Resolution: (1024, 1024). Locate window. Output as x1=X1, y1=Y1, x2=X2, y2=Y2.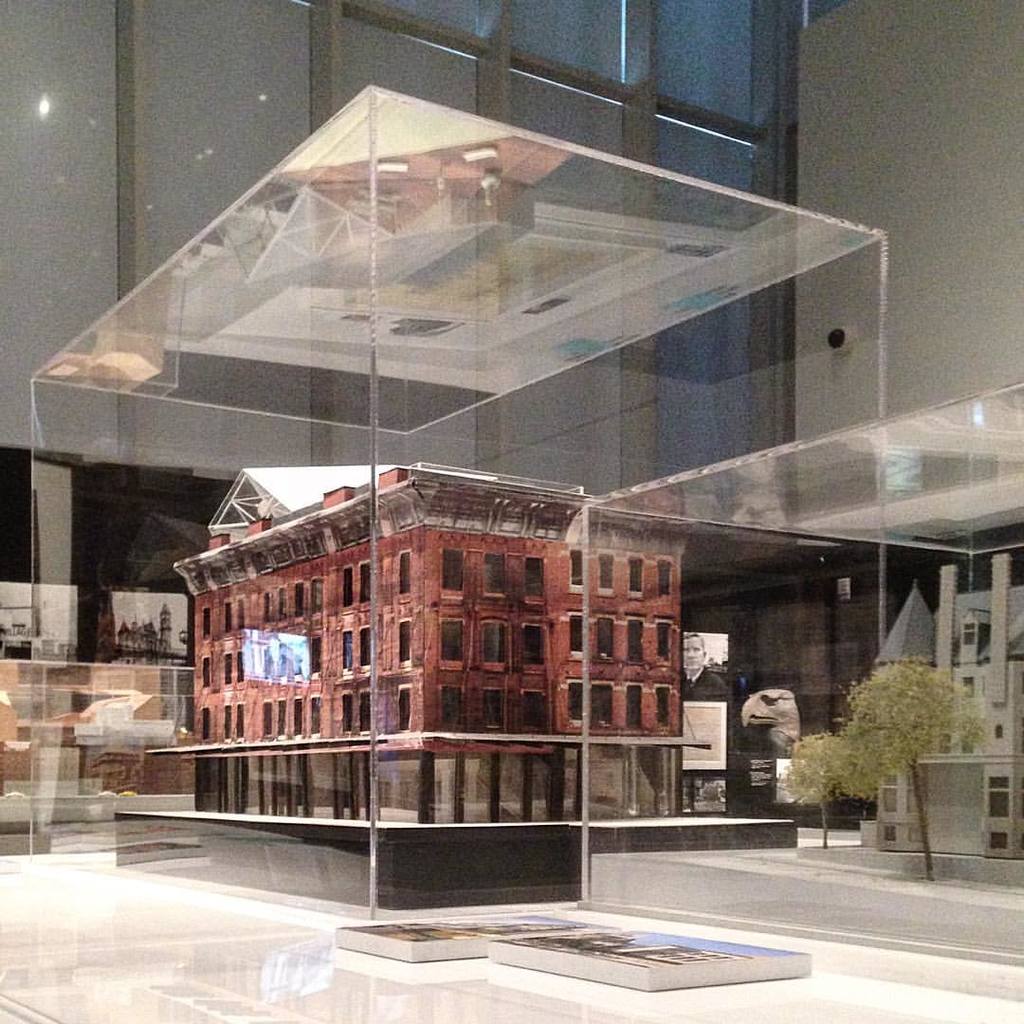
x1=356, y1=623, x2=370, y2=664.
